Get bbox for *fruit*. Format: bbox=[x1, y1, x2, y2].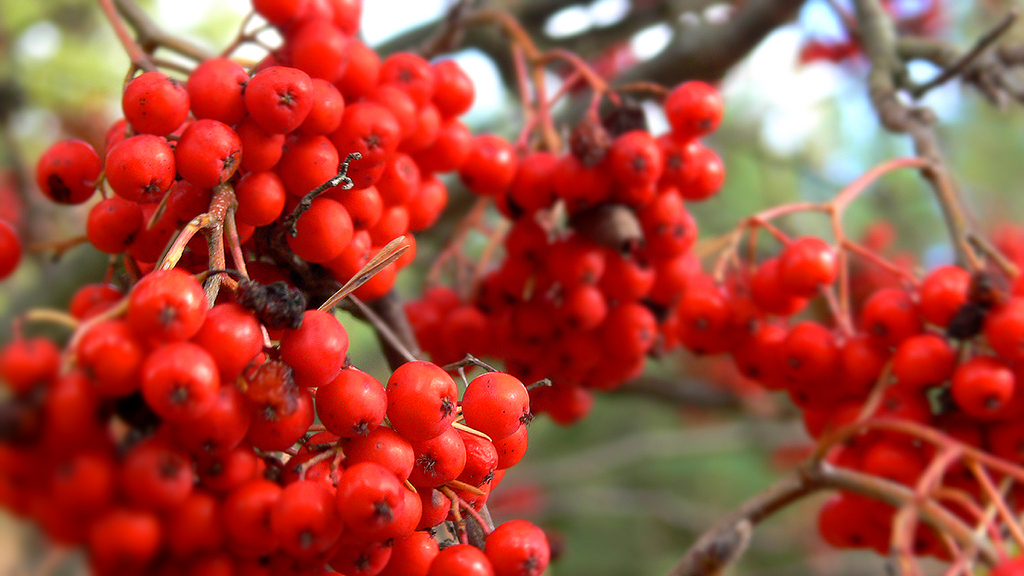
bbox=[375, 356, 453, 443].
